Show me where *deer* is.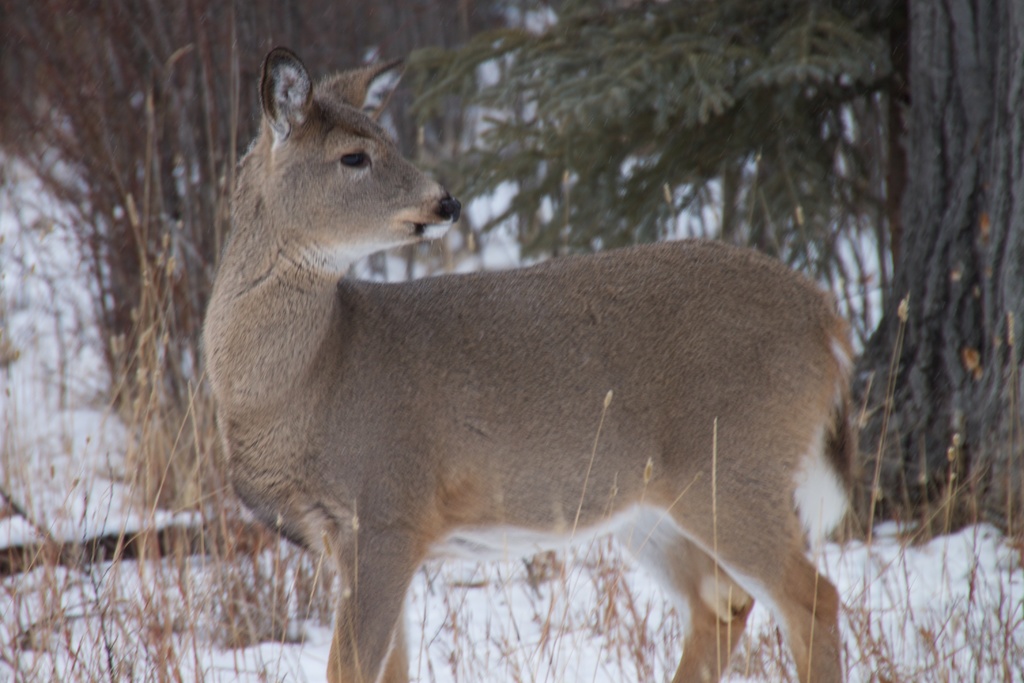
*deer* is at 204:46:858:682.
